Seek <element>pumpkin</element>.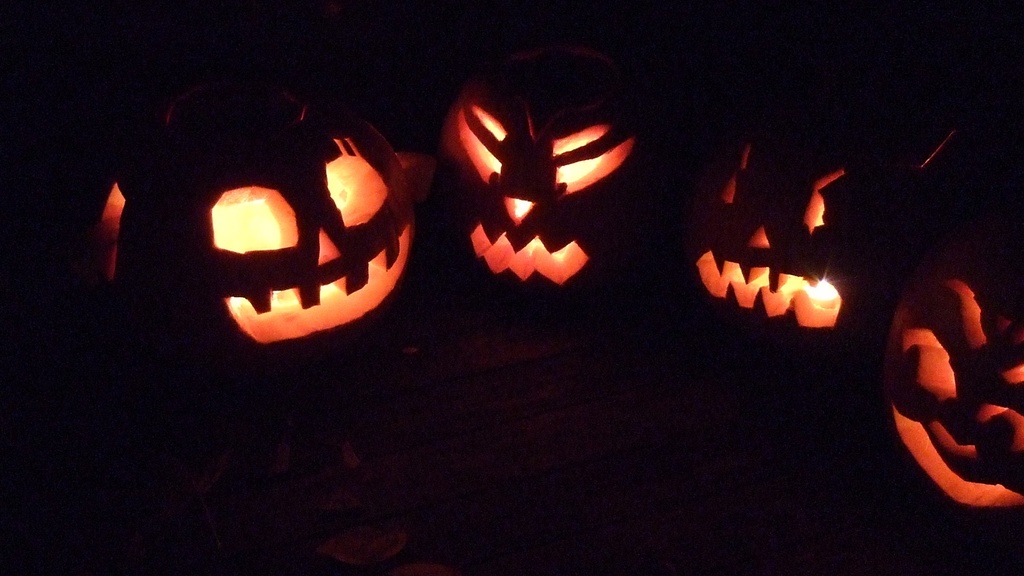
676,76,954,356.
